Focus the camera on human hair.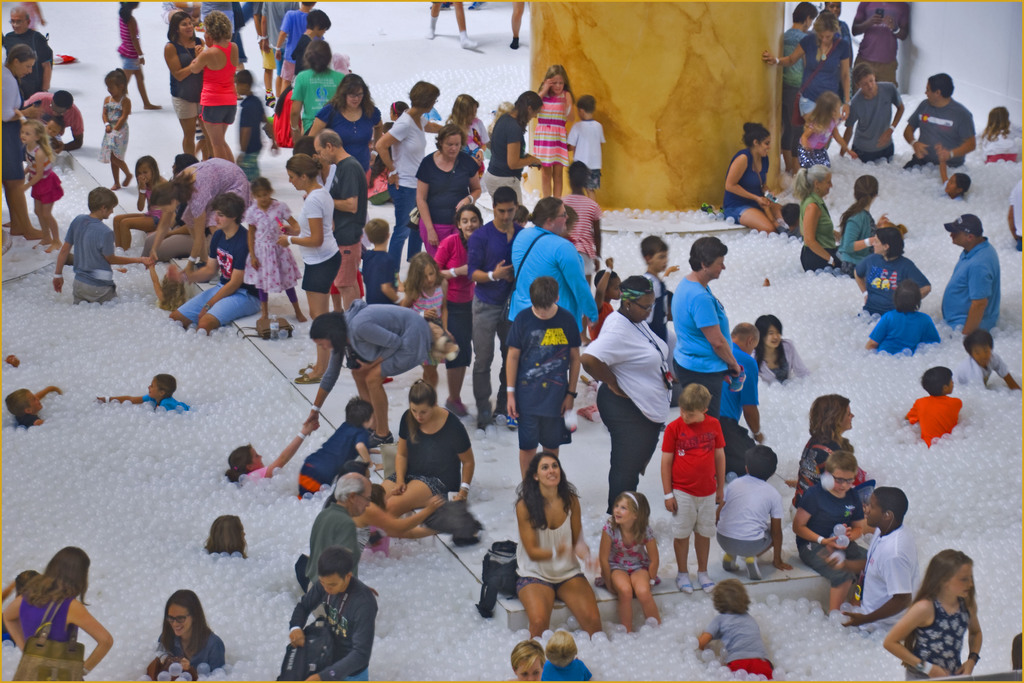
Focus region: BBox(927, 68, 954, 93).
